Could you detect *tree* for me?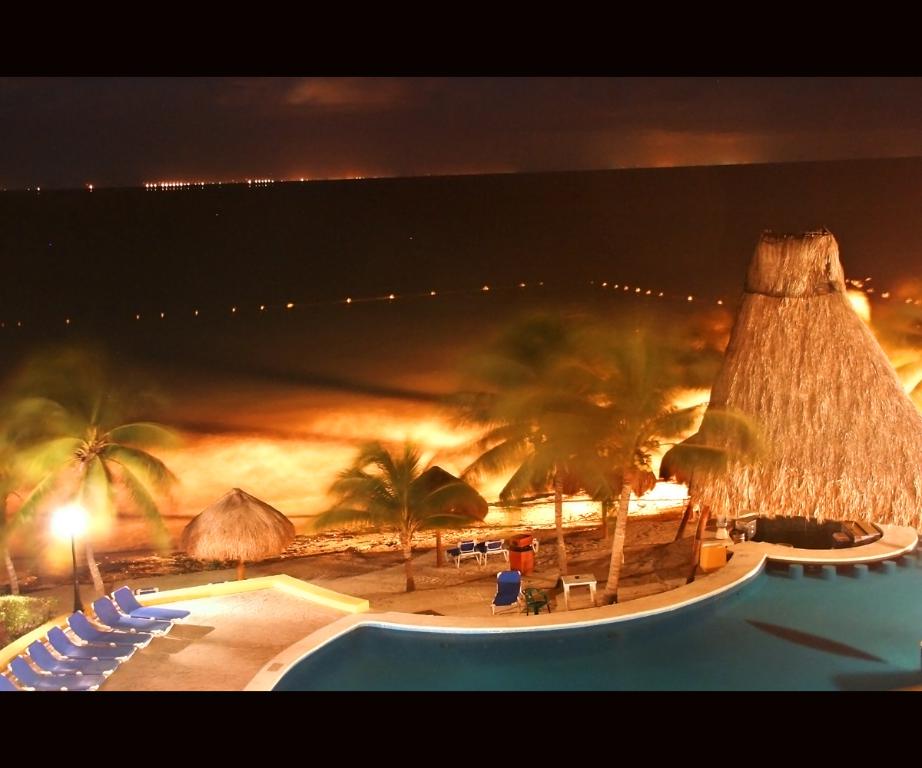
Detection result: left=494, top=325, right=771, bottom=610.
